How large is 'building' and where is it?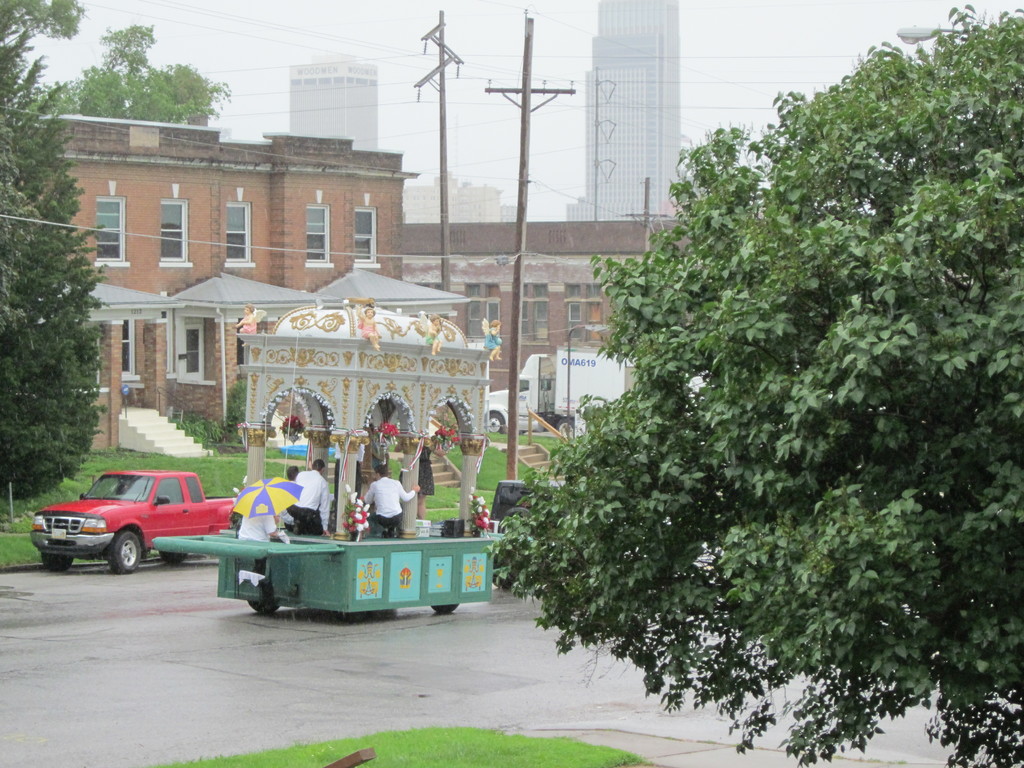
Bounding box: [568,0,680,223].
